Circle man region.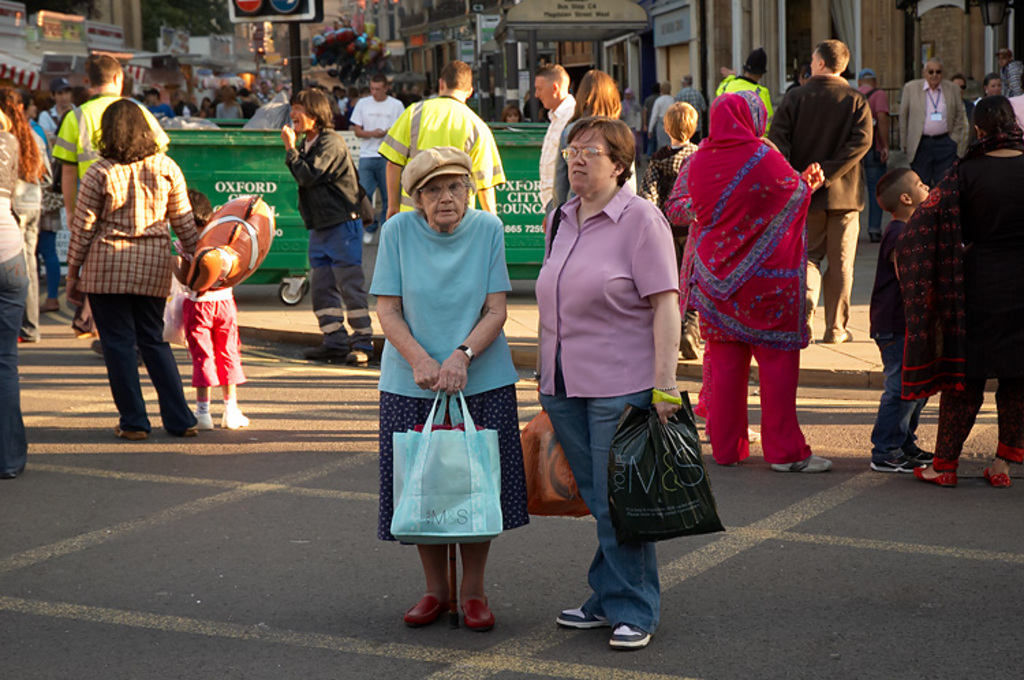
Region: rect(898, 53, 971, 182).
